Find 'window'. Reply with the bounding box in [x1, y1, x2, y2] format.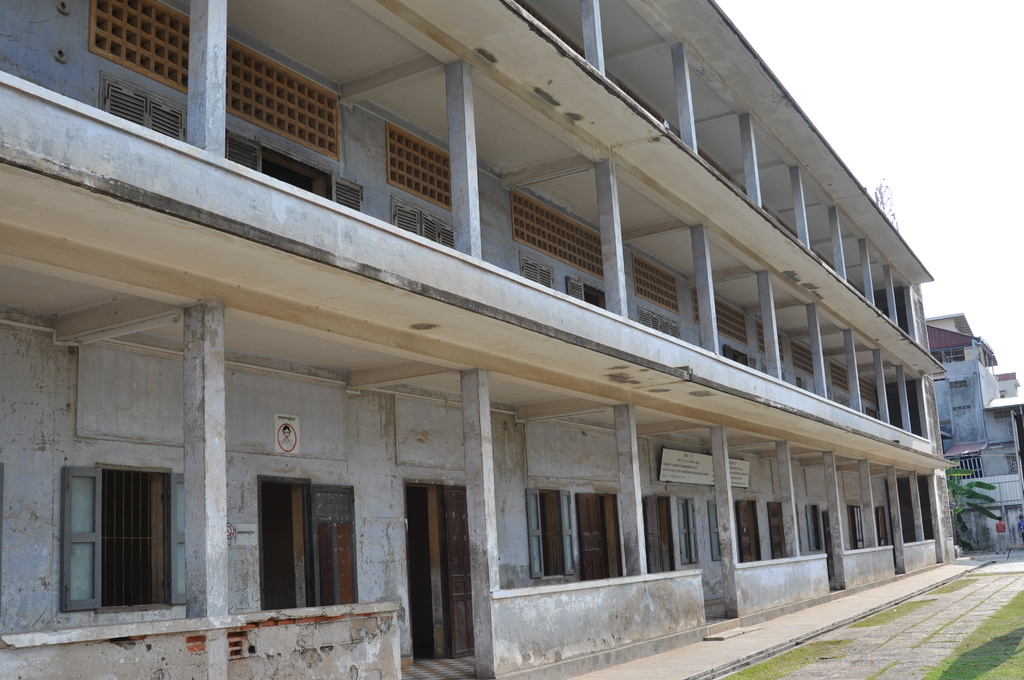
[385, 129, 459, 208].
